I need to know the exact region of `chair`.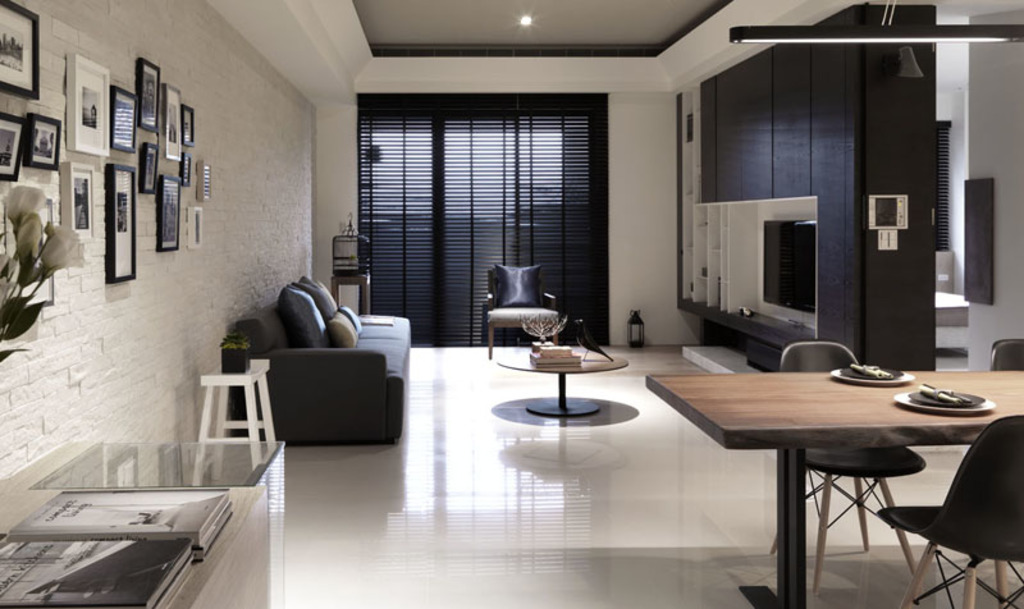
Region: [left=768, top=339, right=929, bottom=594].
